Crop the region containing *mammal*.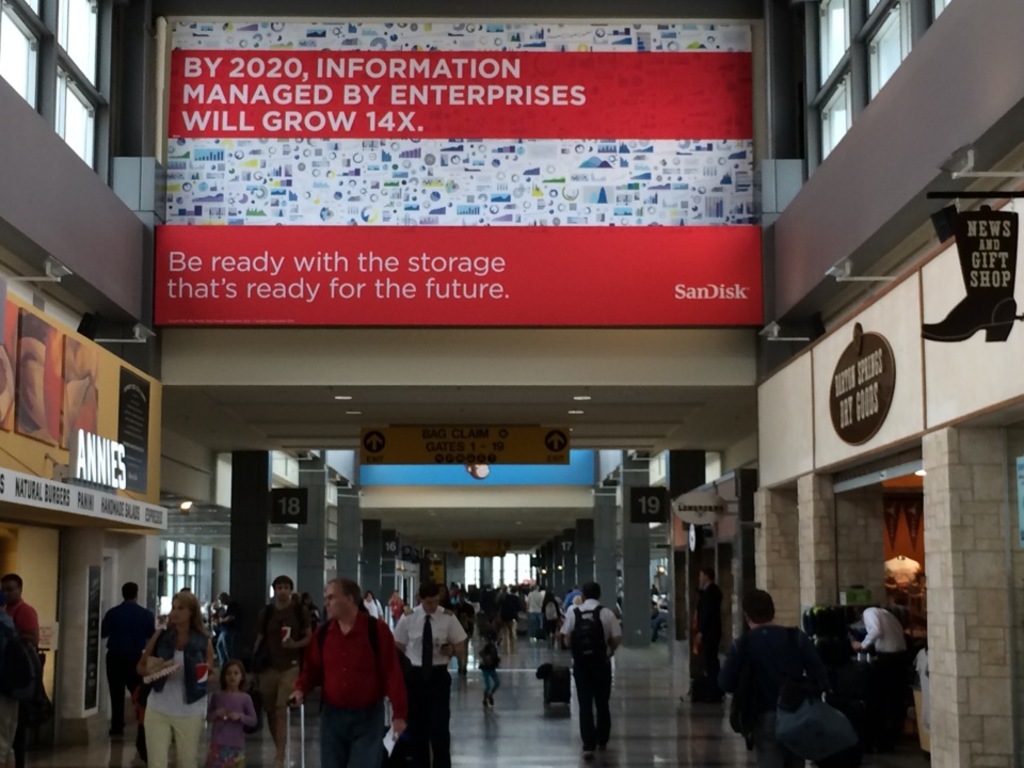
Crop region: region(480, 638, 499, 708).
